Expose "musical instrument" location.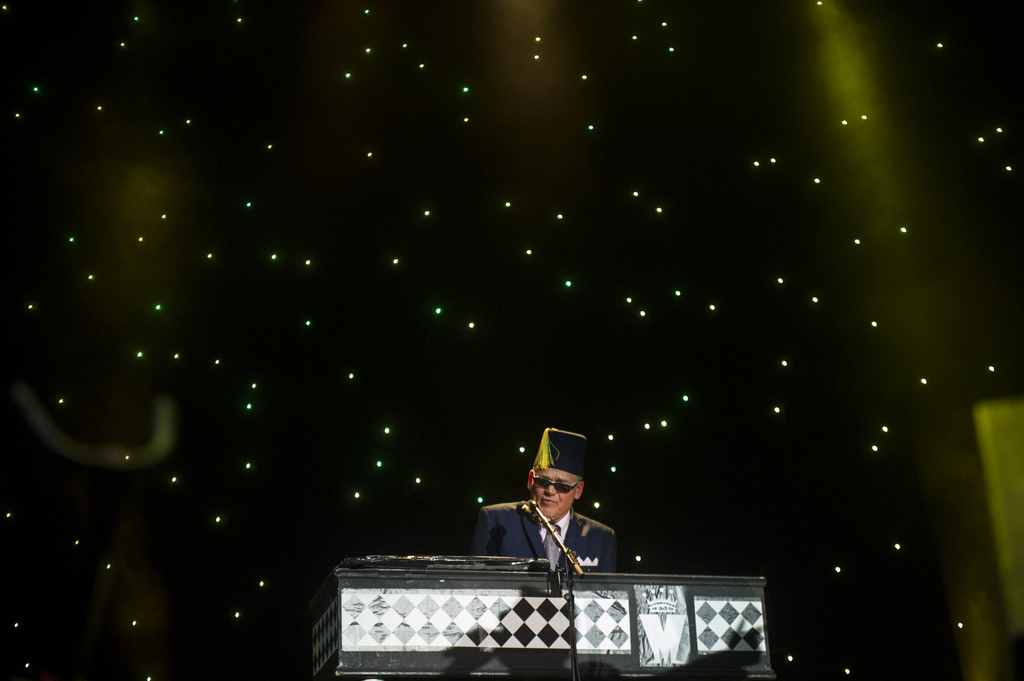
Exposed at (310, 549, 769, 676).
